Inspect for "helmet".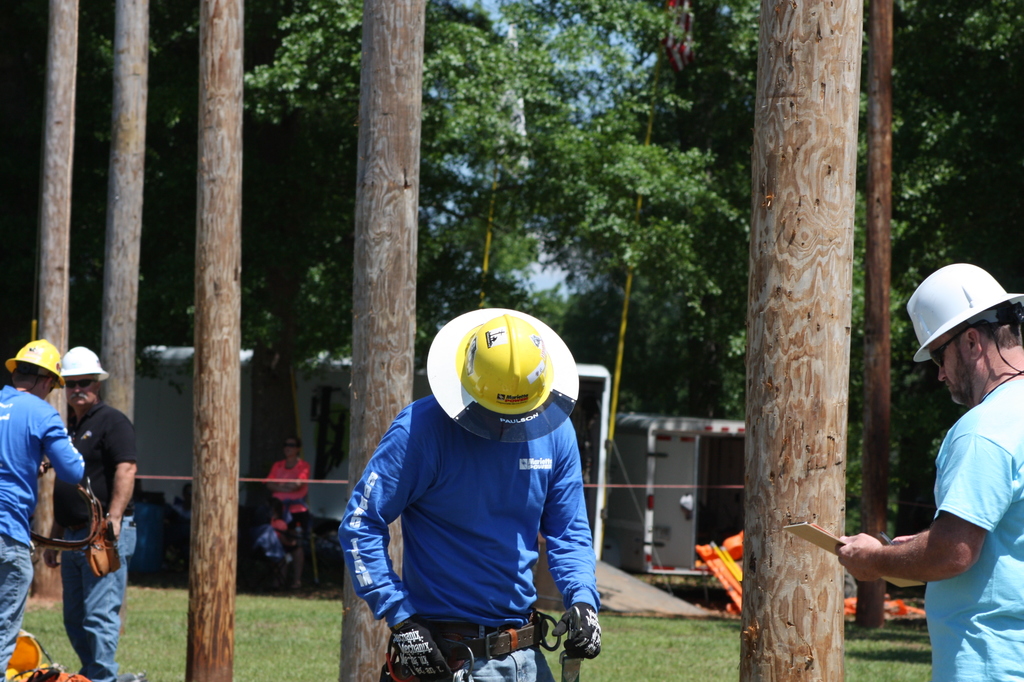
Inspection: x1=432, y1=319, x2=566, y2=451.
